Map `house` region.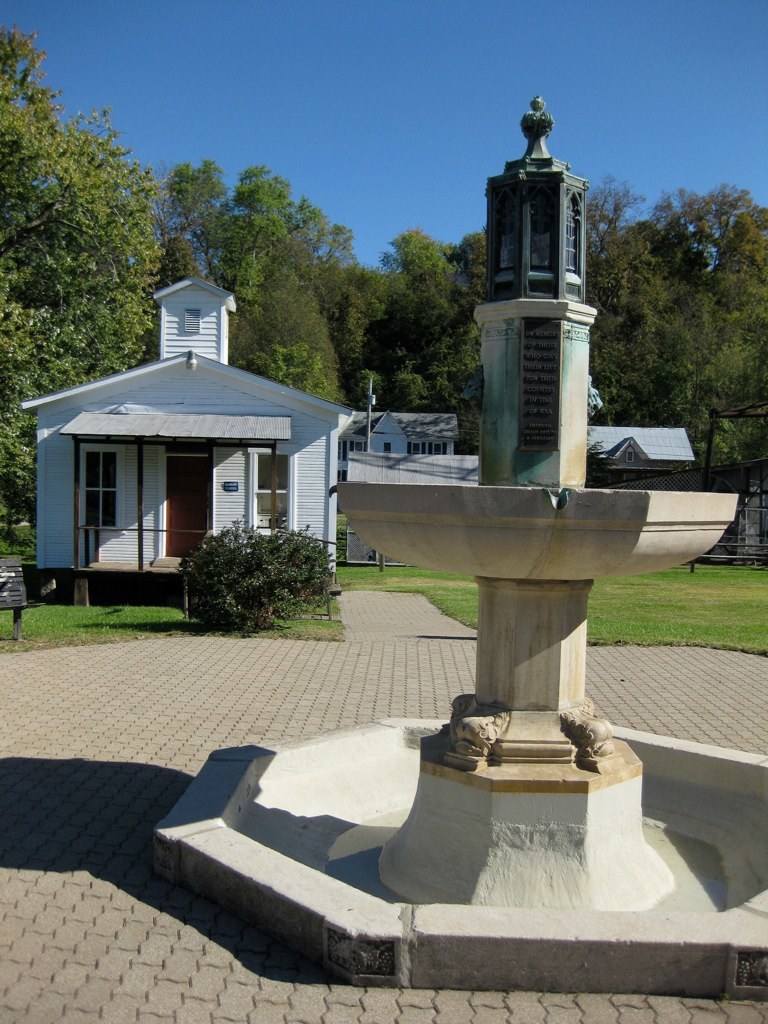
Mapped to (15,275,356,607).
